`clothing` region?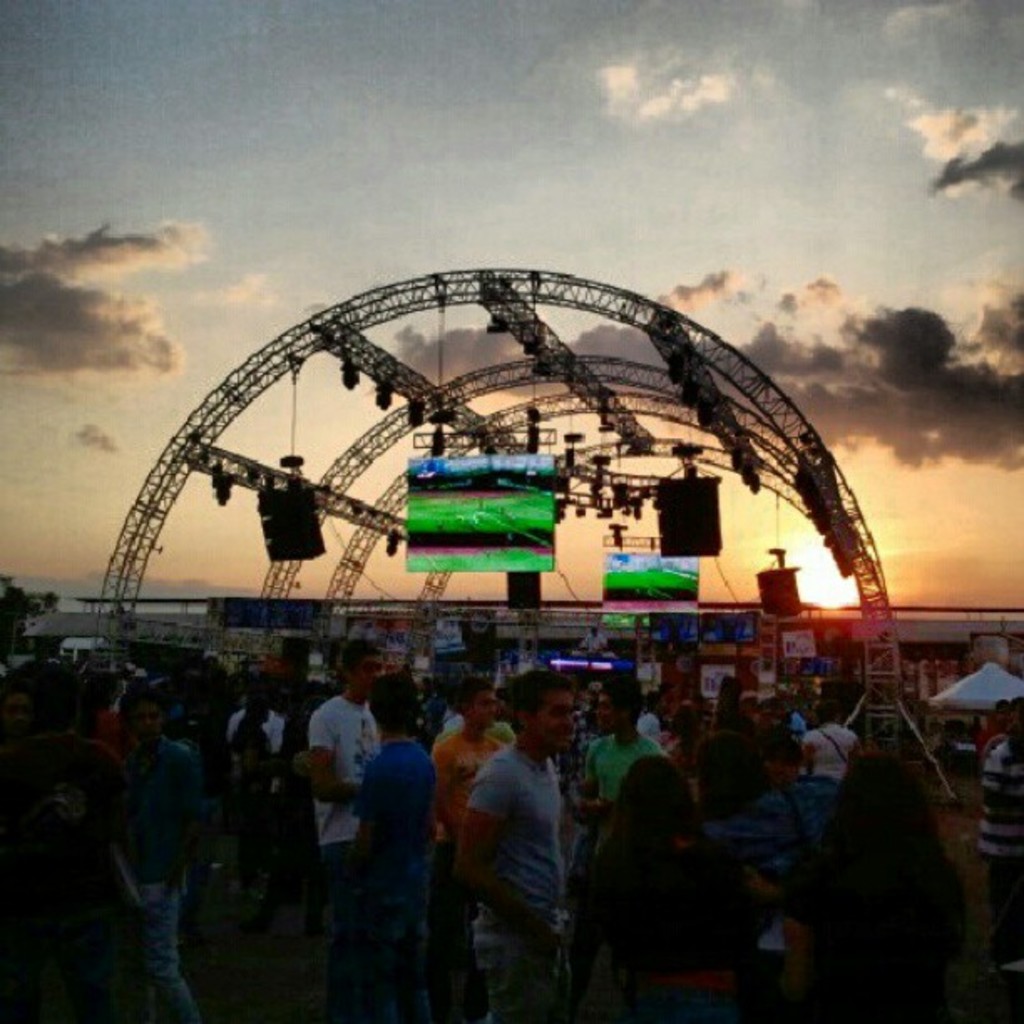
x1=808 y1=721 x2=857 y2=775
